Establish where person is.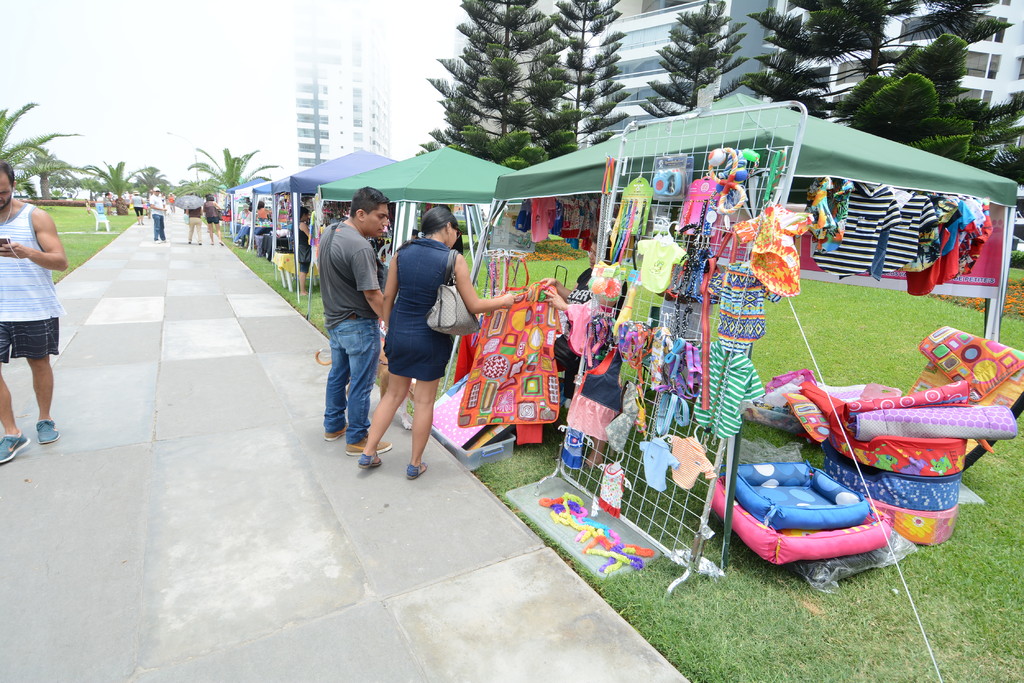
Established at bbox(255, 200, 273, 220).
